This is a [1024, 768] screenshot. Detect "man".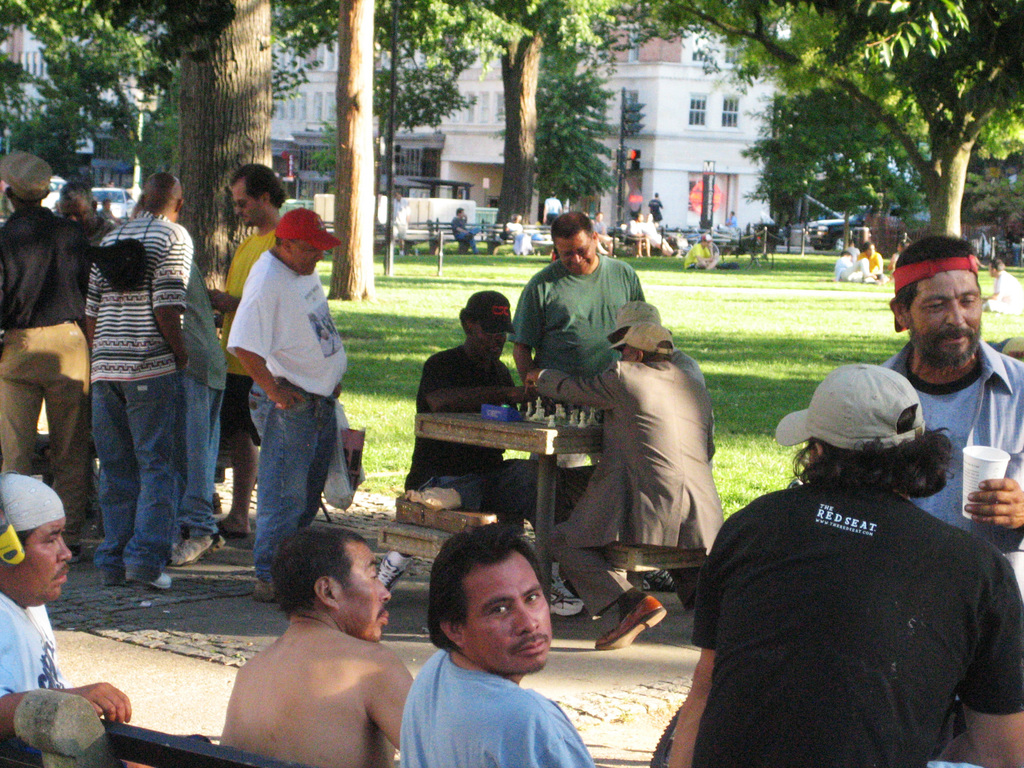
detection(219, 160, 288, 537).
